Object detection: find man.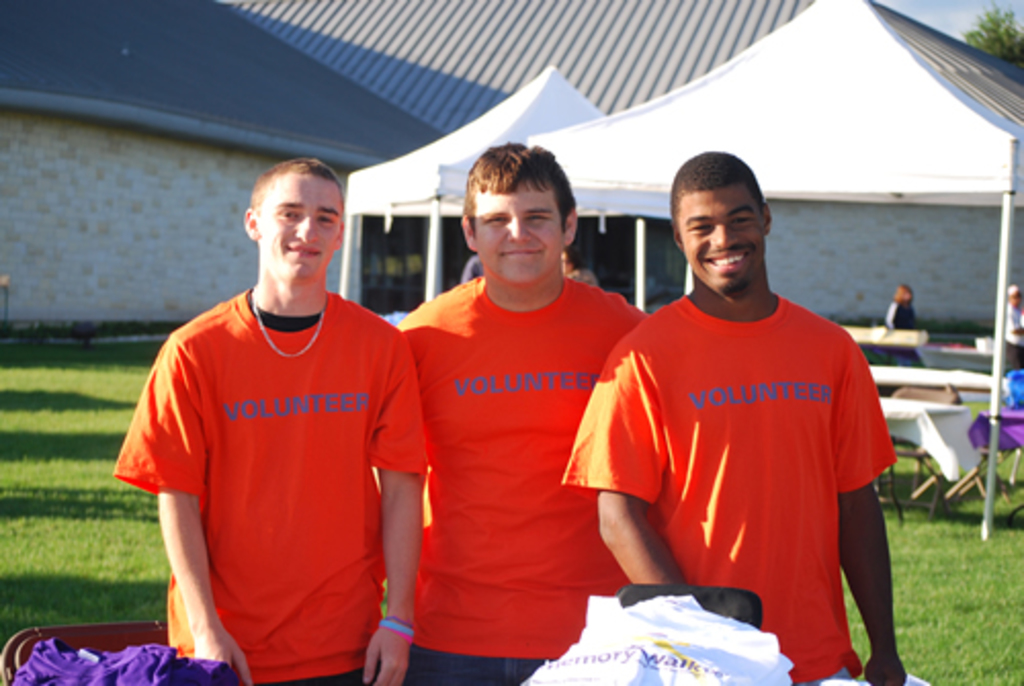
580/117/883/685.
